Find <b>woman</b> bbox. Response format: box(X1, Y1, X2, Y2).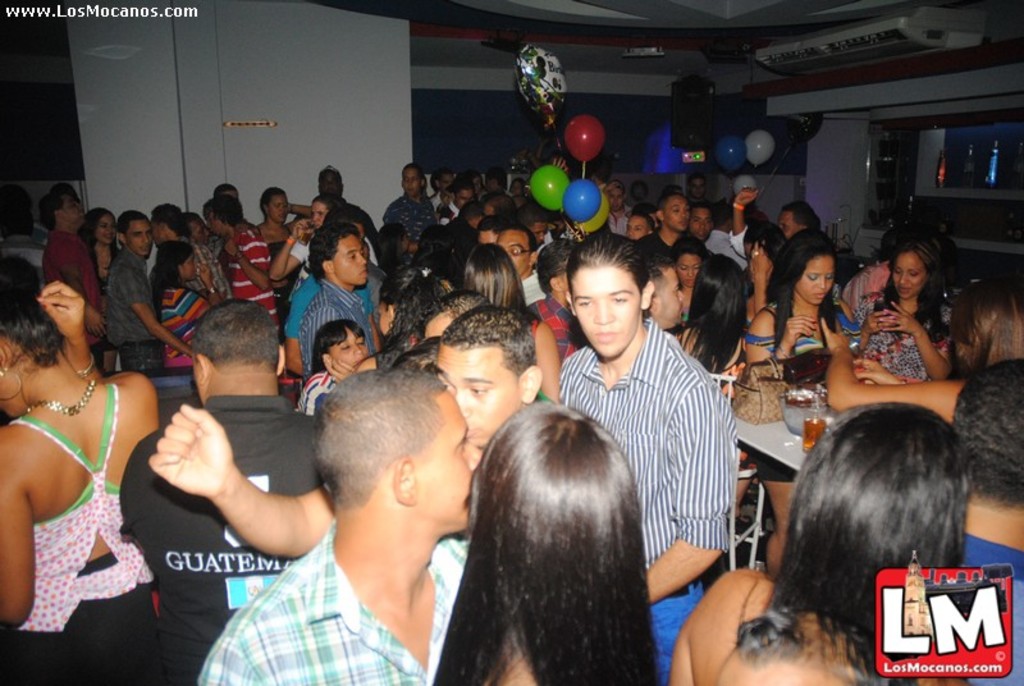
box(685, 246, 732, 374).
